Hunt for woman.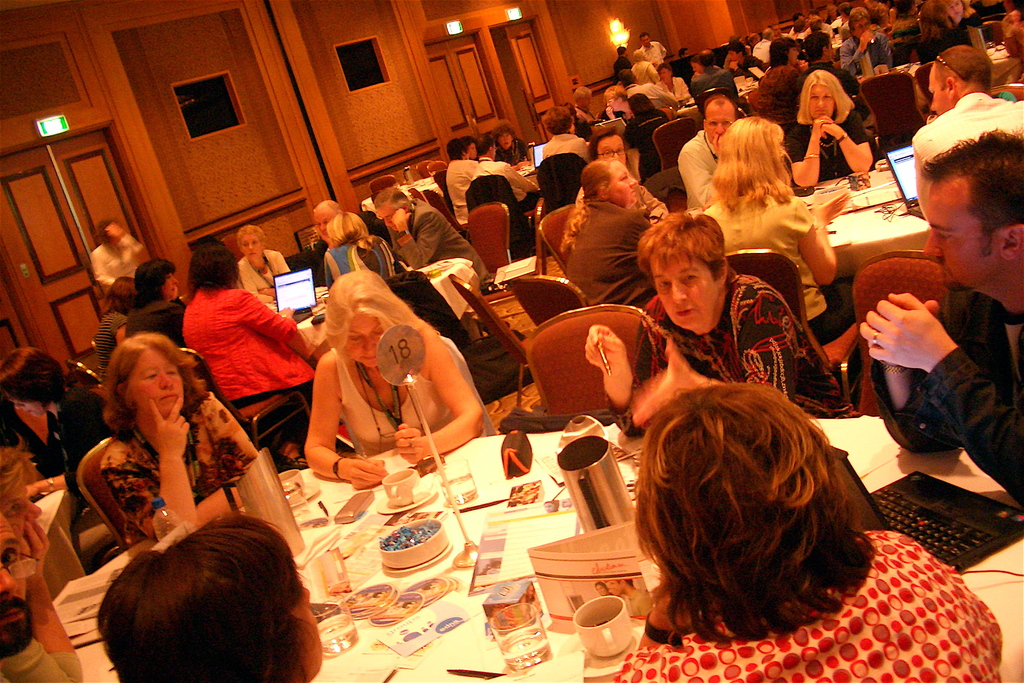
Hunted down at 614, 380, 1007, 682.
